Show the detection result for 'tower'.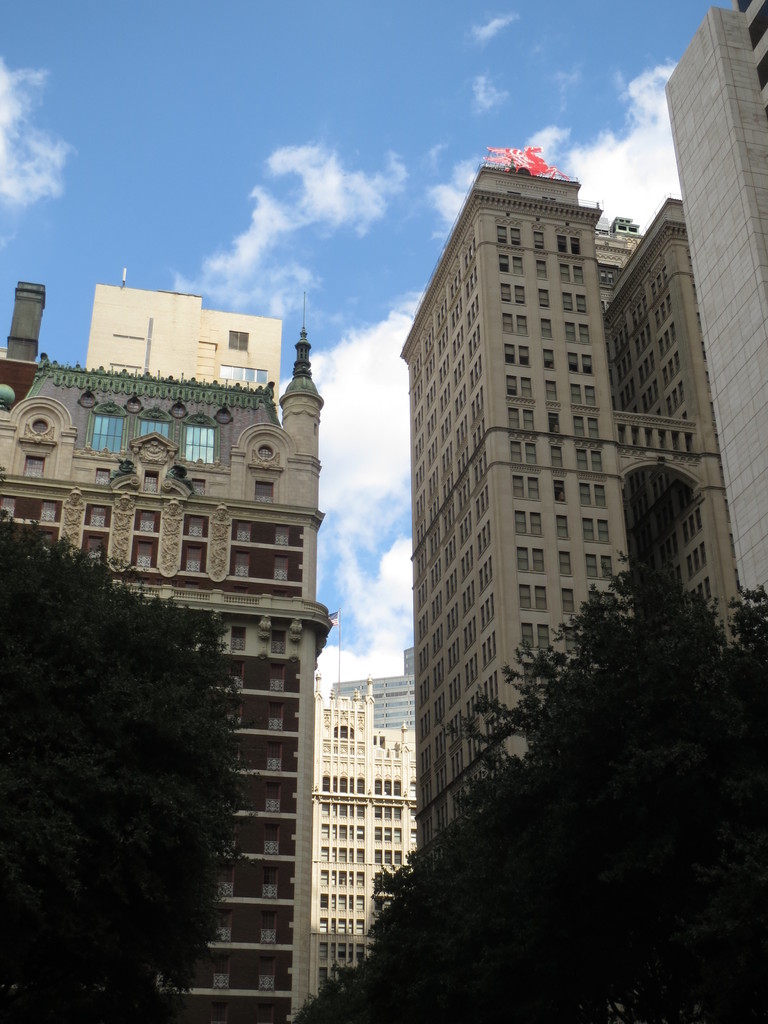
locate(675, 29, 763, 624).
